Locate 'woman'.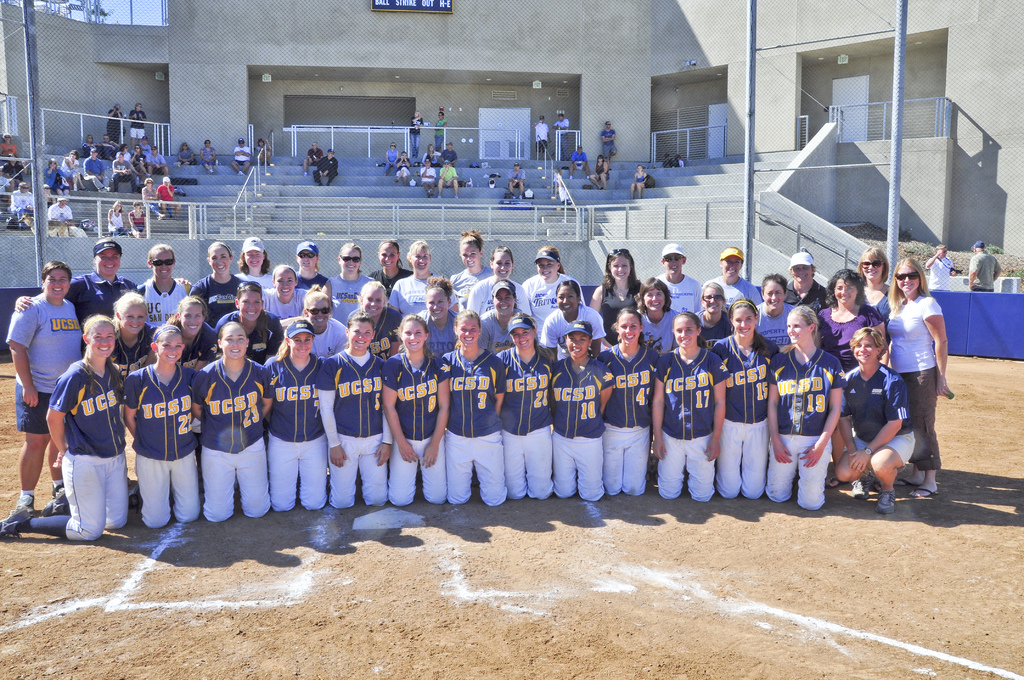
Bounding box: (left=0, top=318, right=131, bottom=544).
